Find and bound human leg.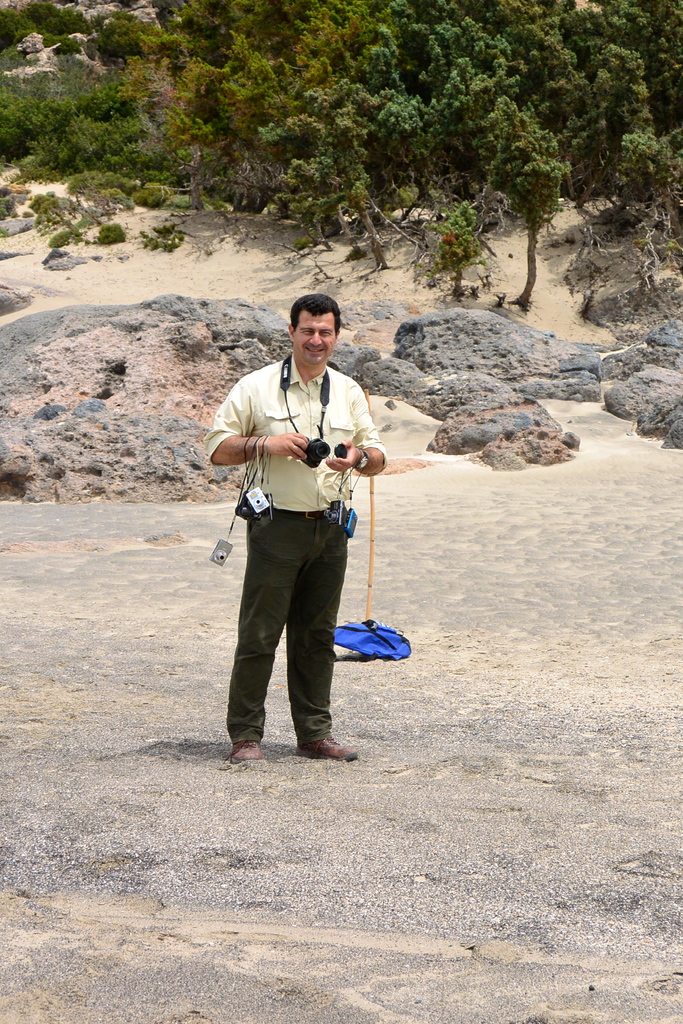
Bound: <region>283, 508, 356, 764</region>.
